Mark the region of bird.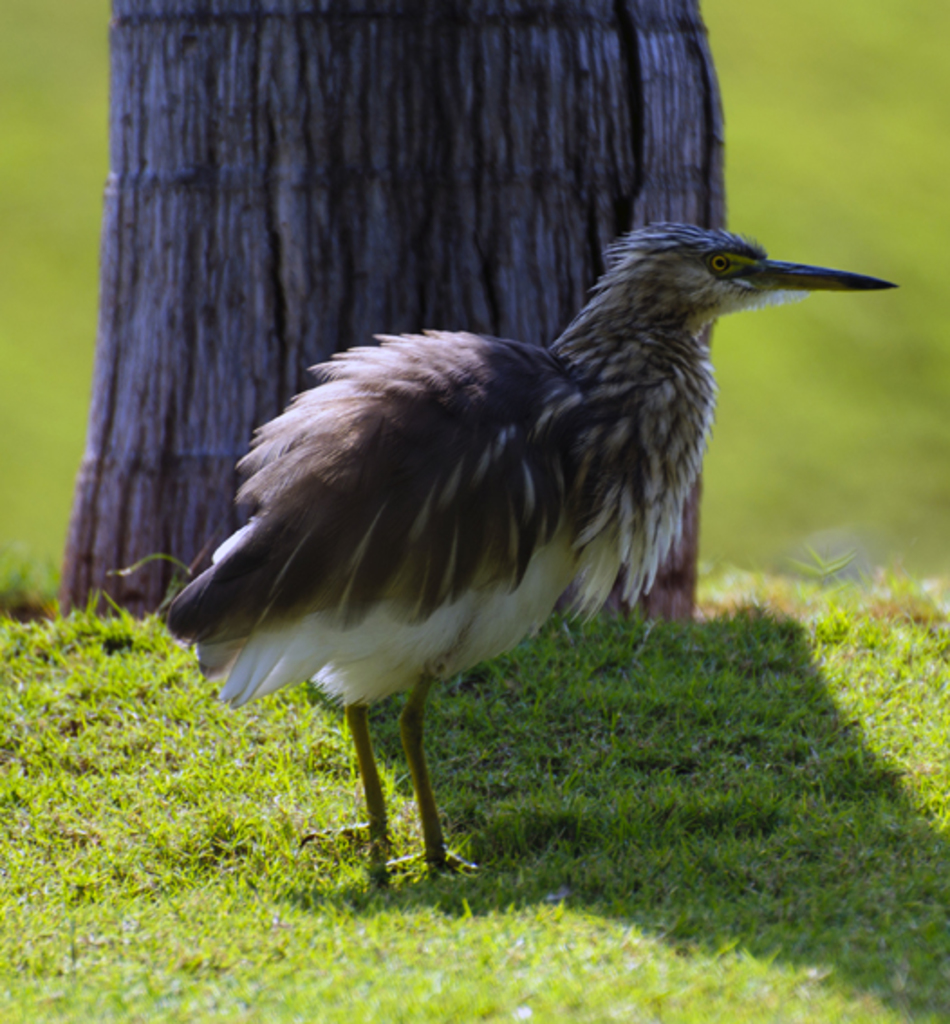
Region: <bbox>177, 208, 905, 876</bbox>.
